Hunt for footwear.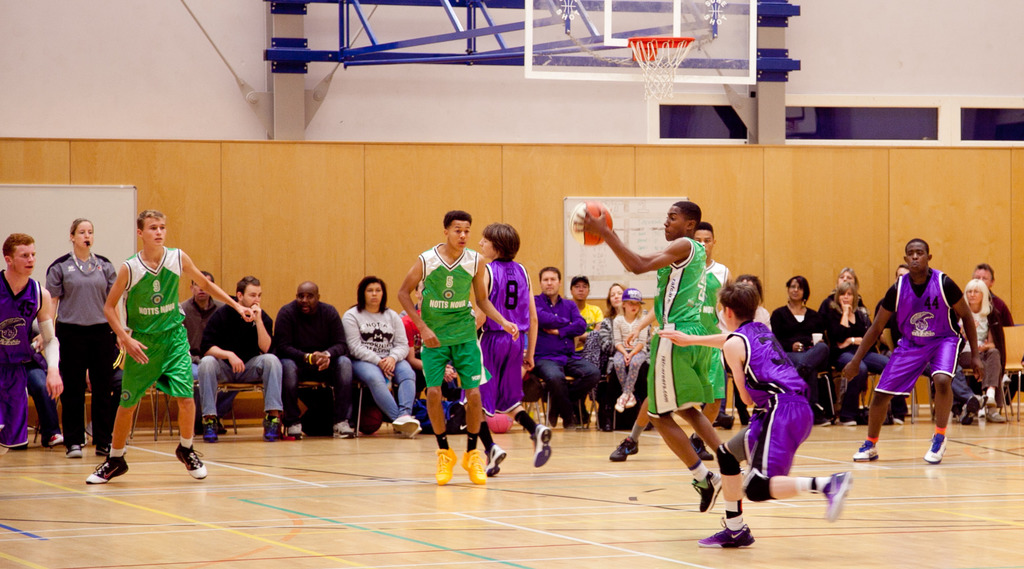
Hunted down at x1=175 y1=445 x2=206 y2=477.
